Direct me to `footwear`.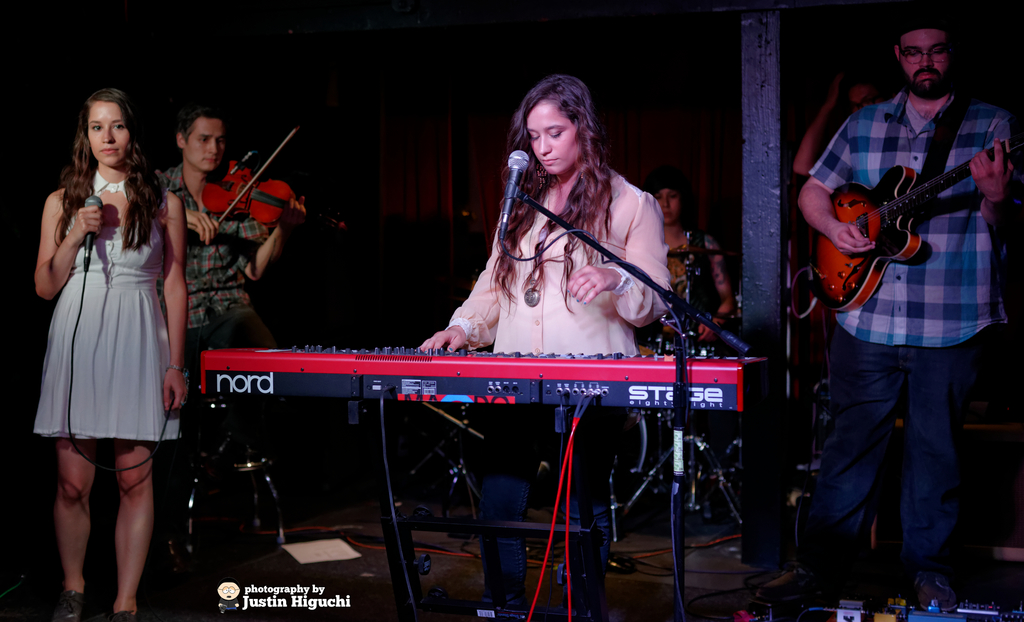
Direction: (913,569,956,610).
